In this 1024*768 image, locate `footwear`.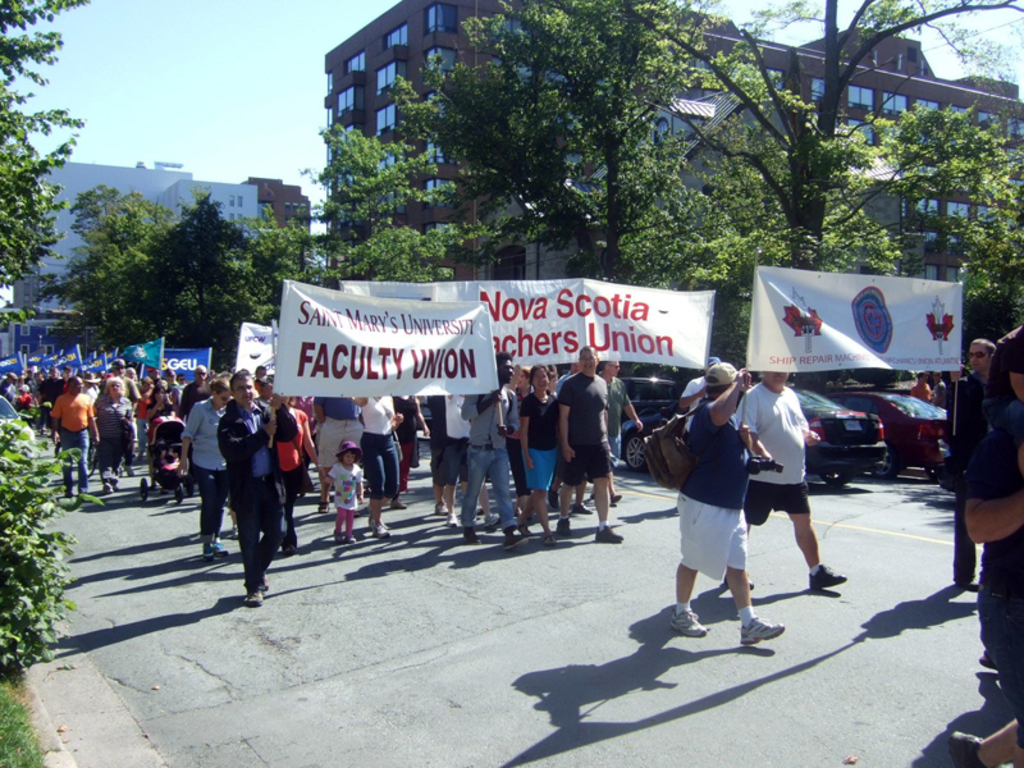
Bounding box: (left=393, top=494, right=404, bottom=509).
